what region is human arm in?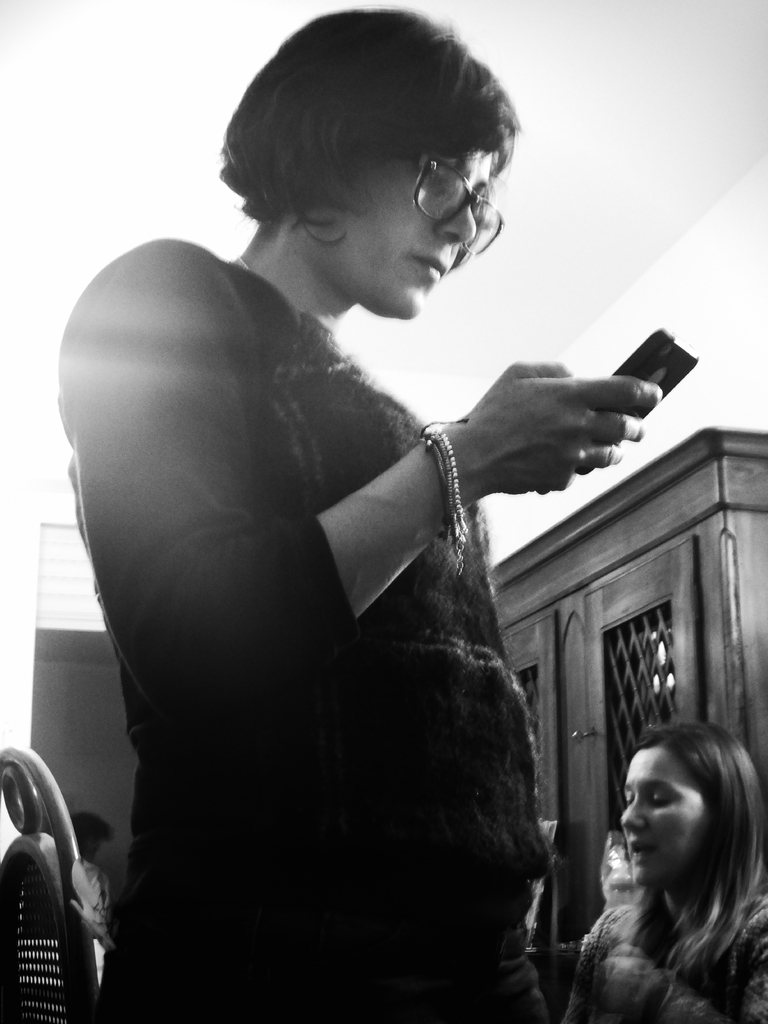
Rect(69, 870, 122, 949).
